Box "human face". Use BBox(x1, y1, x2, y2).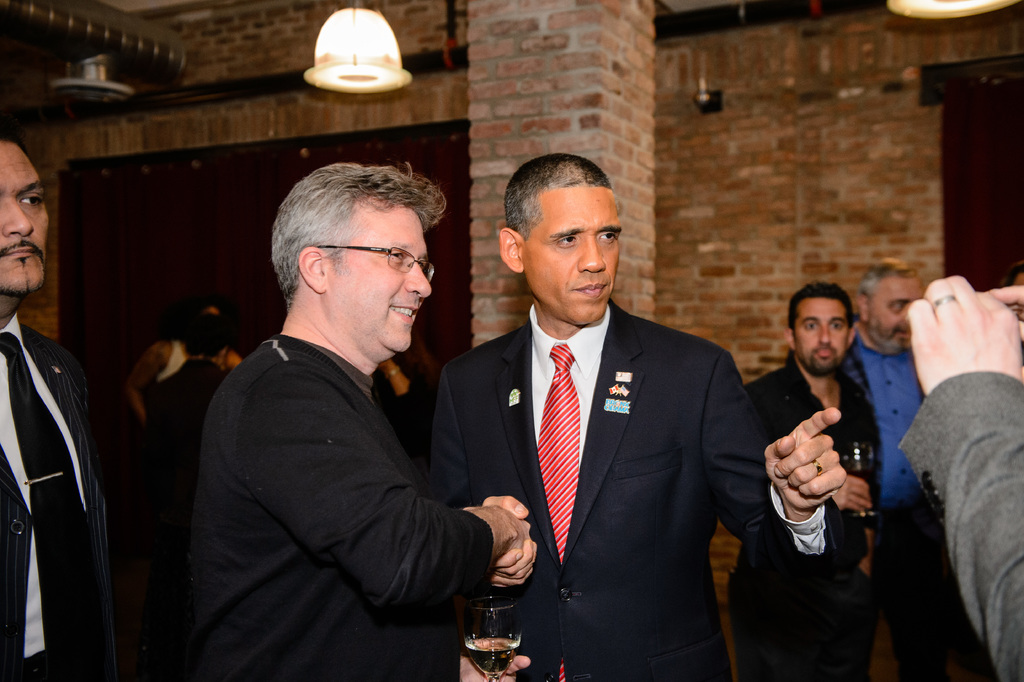
BBox(792, 295, 840, 367).
